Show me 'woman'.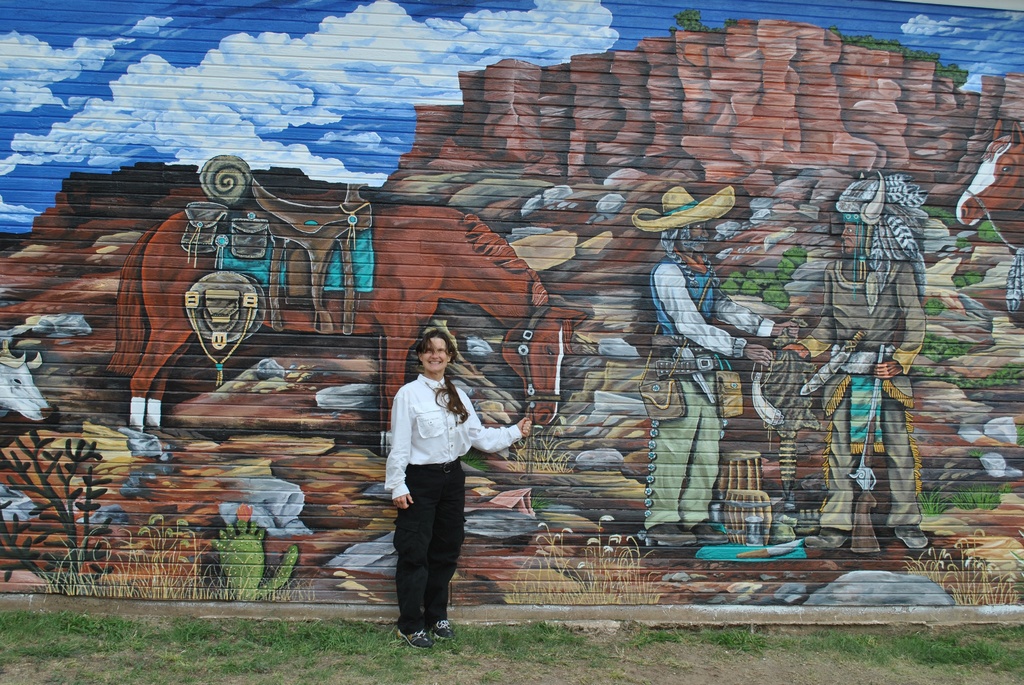
'woman' is here: (387,329,532,642).
